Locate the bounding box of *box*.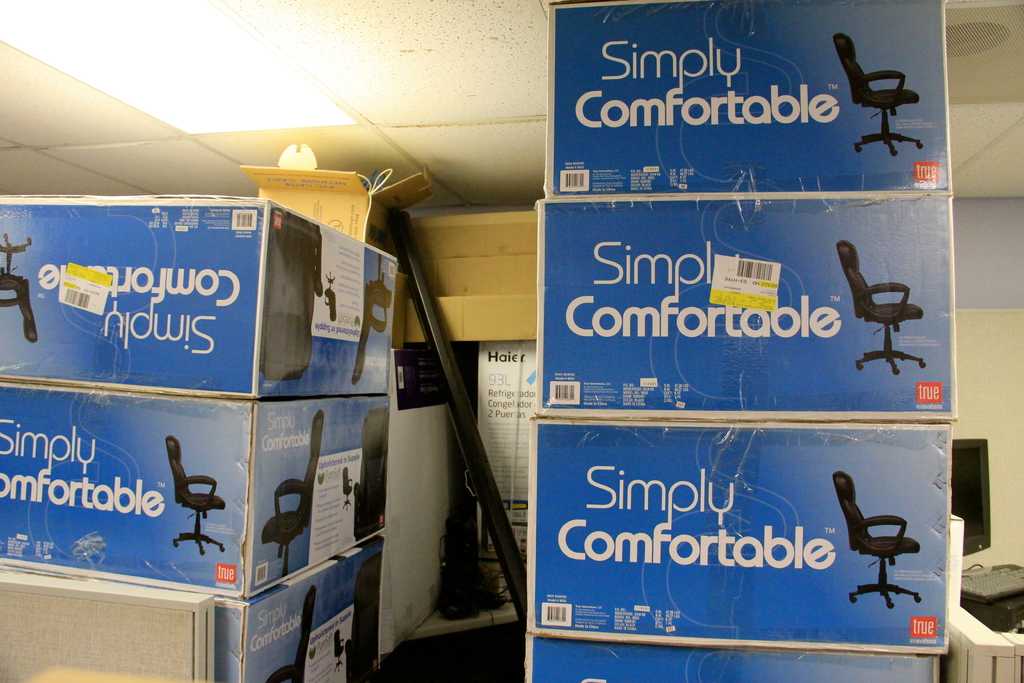
Bounding box: (left=0, top=385, right=390, bottom=598).
